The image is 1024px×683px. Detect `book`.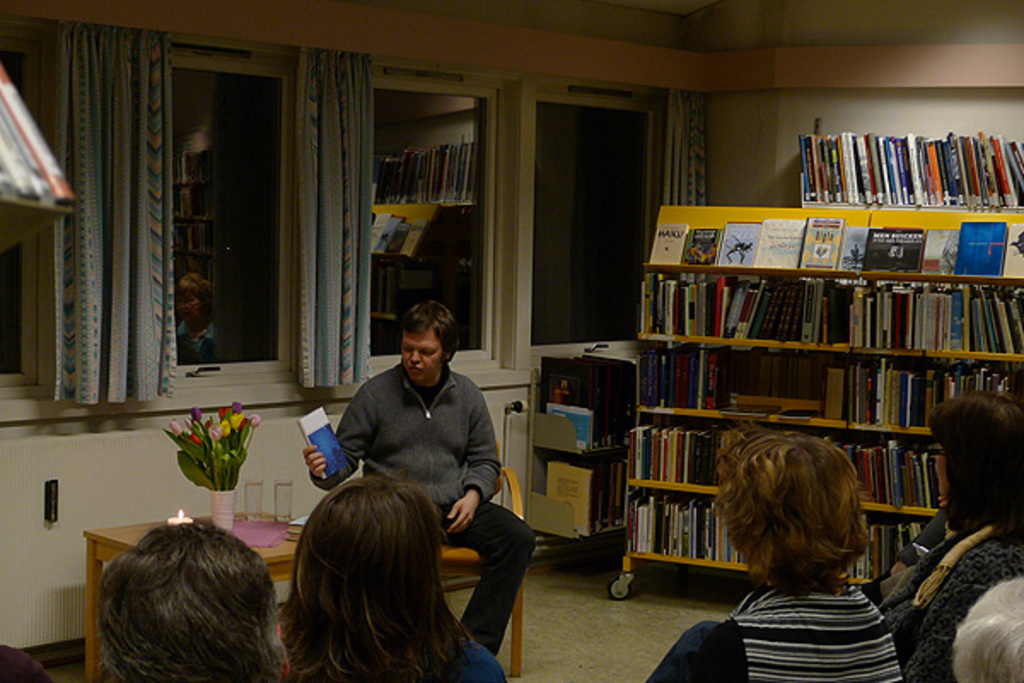
Detection: crop(650, 225, 686, 263).
